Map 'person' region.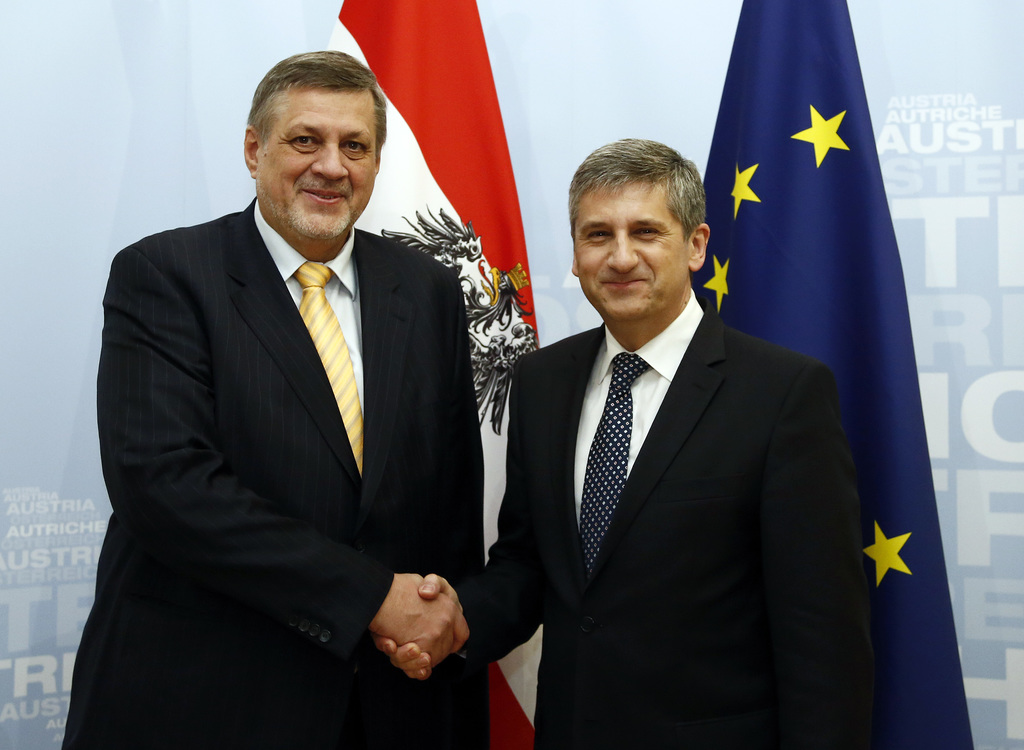
Mapped to (left=375, top=137, right=879, bottom=749).
